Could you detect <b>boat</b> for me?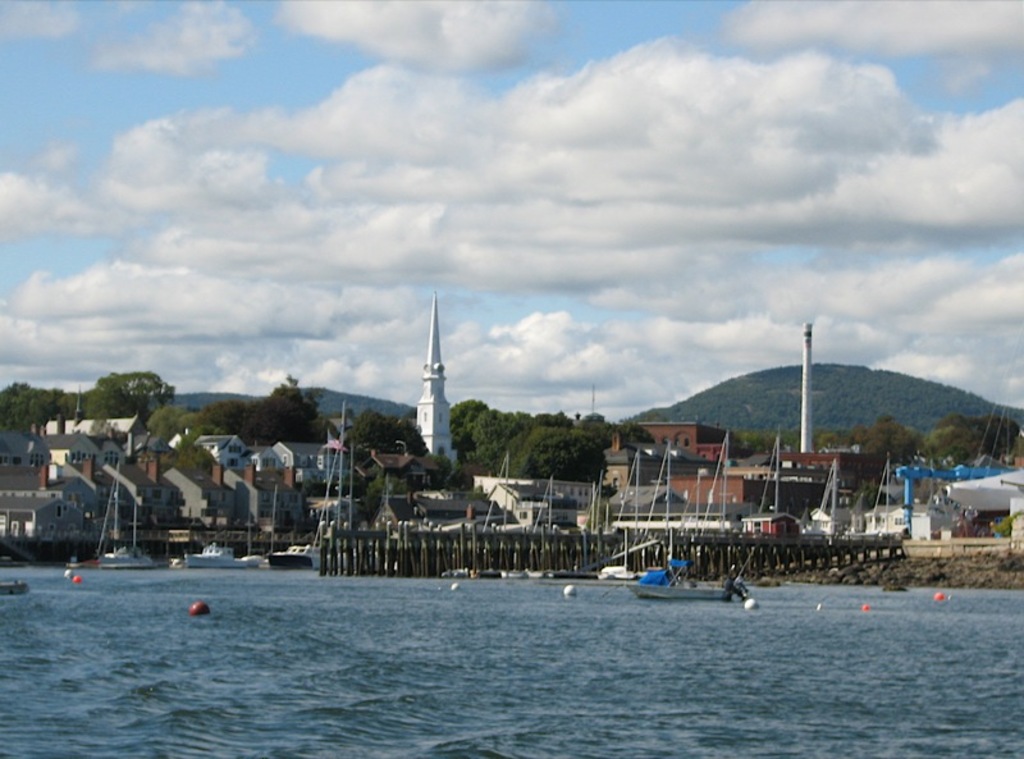
Detection result: <region>620, 558, 742, 616</region>.
